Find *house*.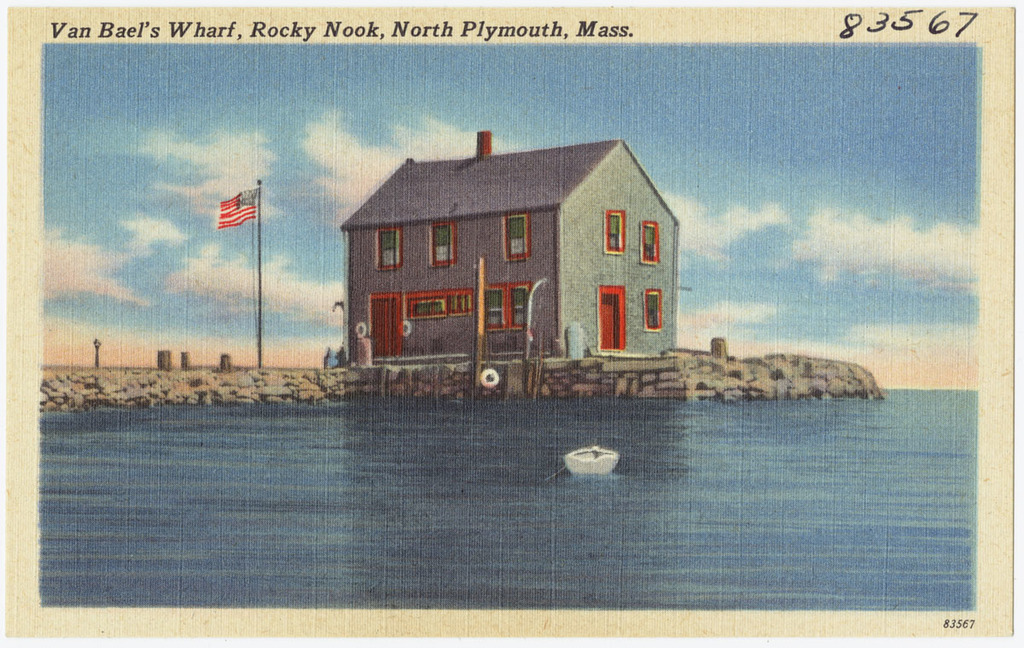
335 120 724 392.
